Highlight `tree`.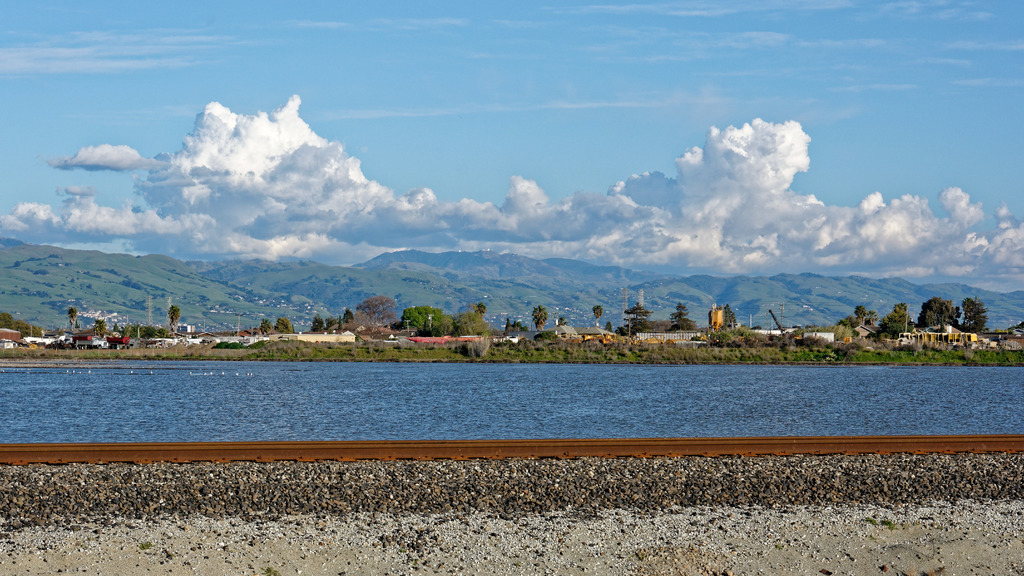
Highlighted region: box(256, 315, 272, 341).
